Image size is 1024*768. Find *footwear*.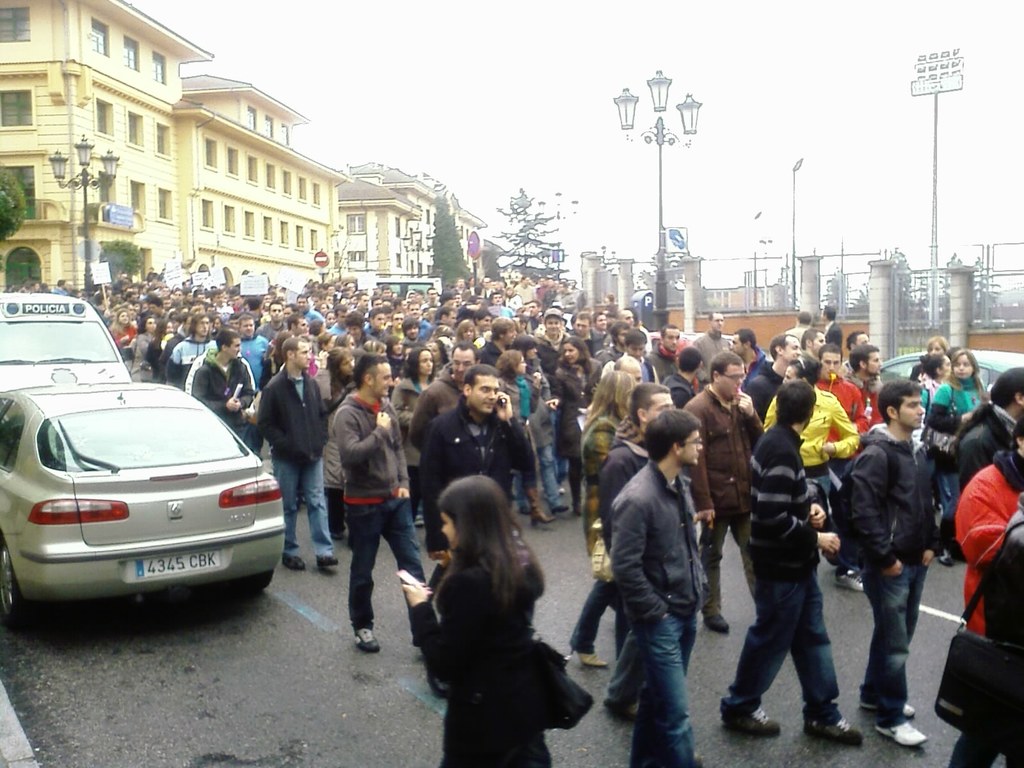
bbox=(554, 502, 572, 513).
